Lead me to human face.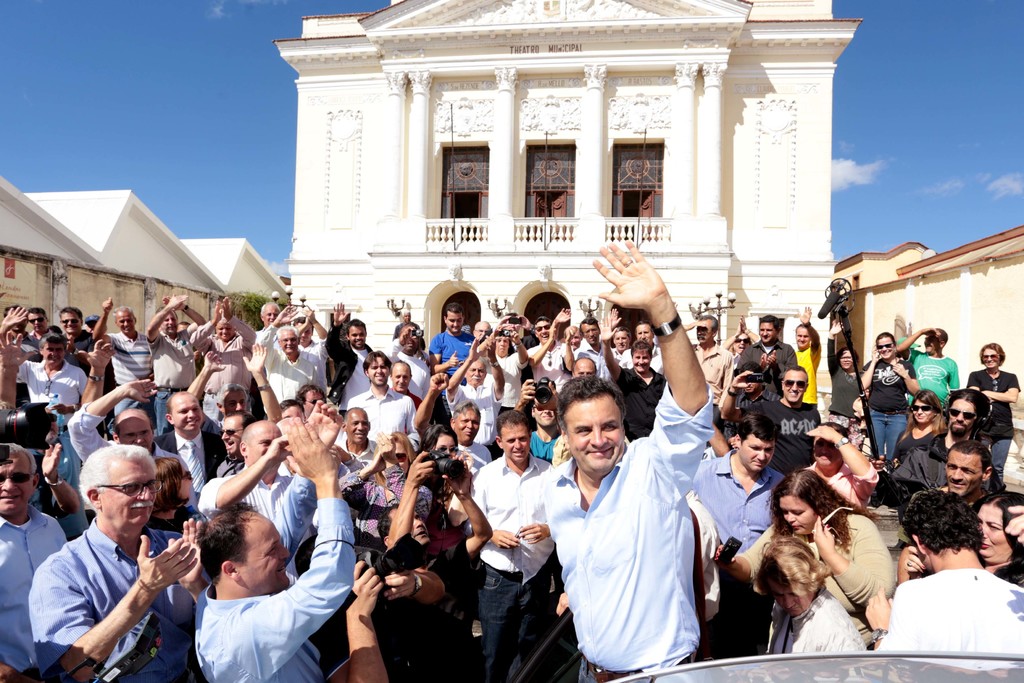
Lead to 29 314 45 334.
